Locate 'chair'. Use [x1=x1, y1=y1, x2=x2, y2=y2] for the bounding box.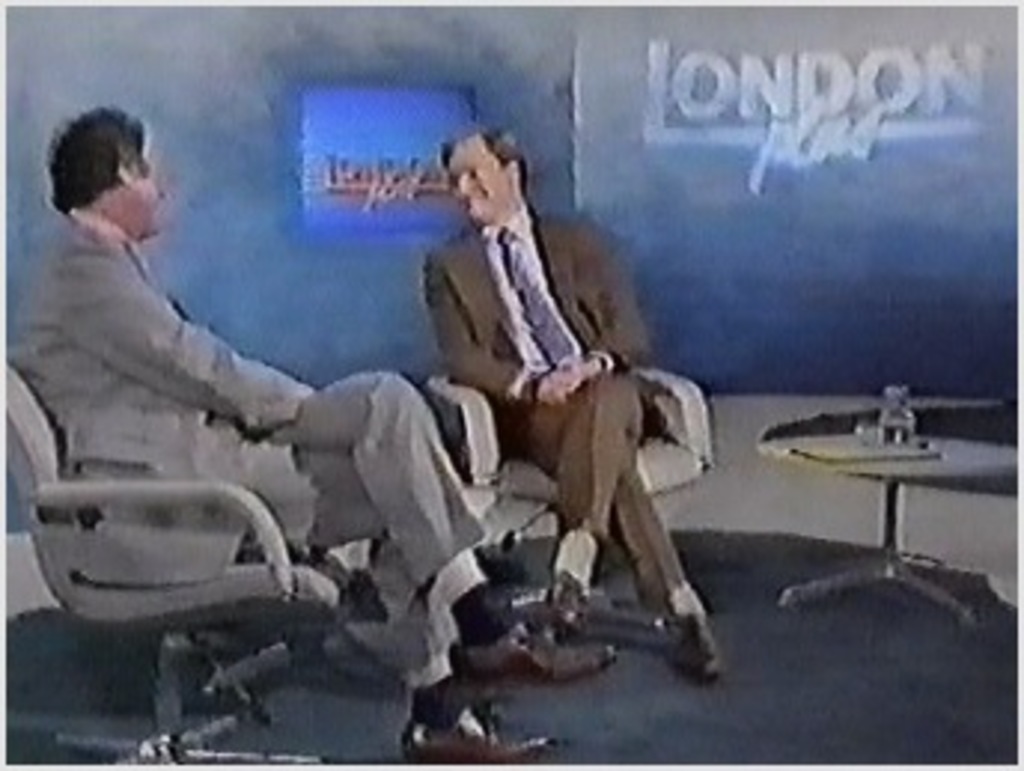
[x1=438, y1=357, x2=726, y2=637].
